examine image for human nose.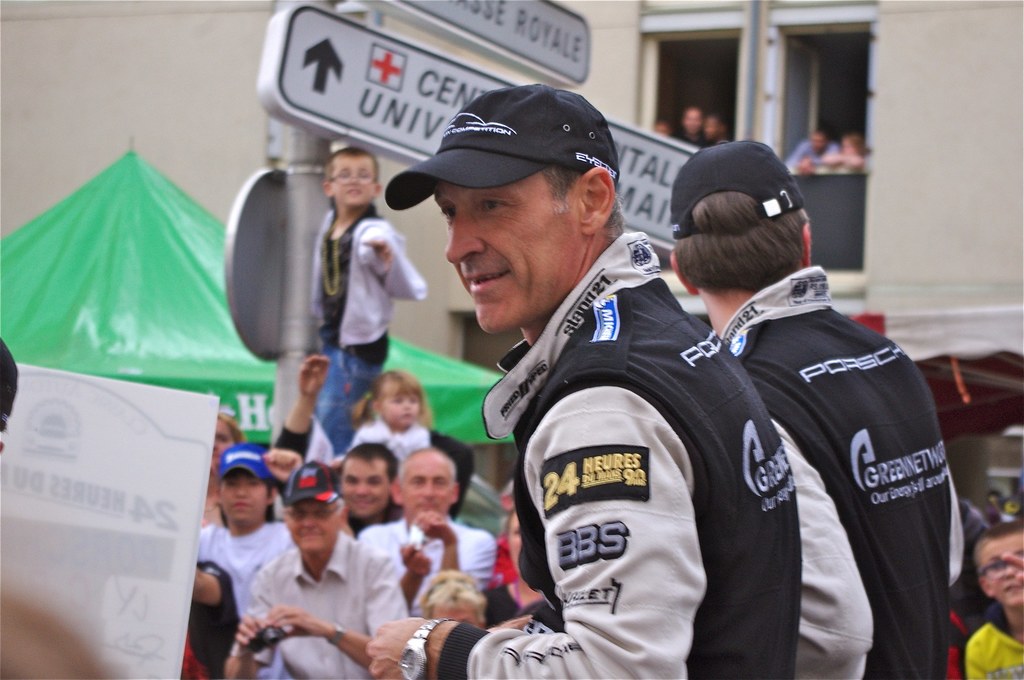
Examination result: <bbox>420, 484, 434, 500</bbox>.
